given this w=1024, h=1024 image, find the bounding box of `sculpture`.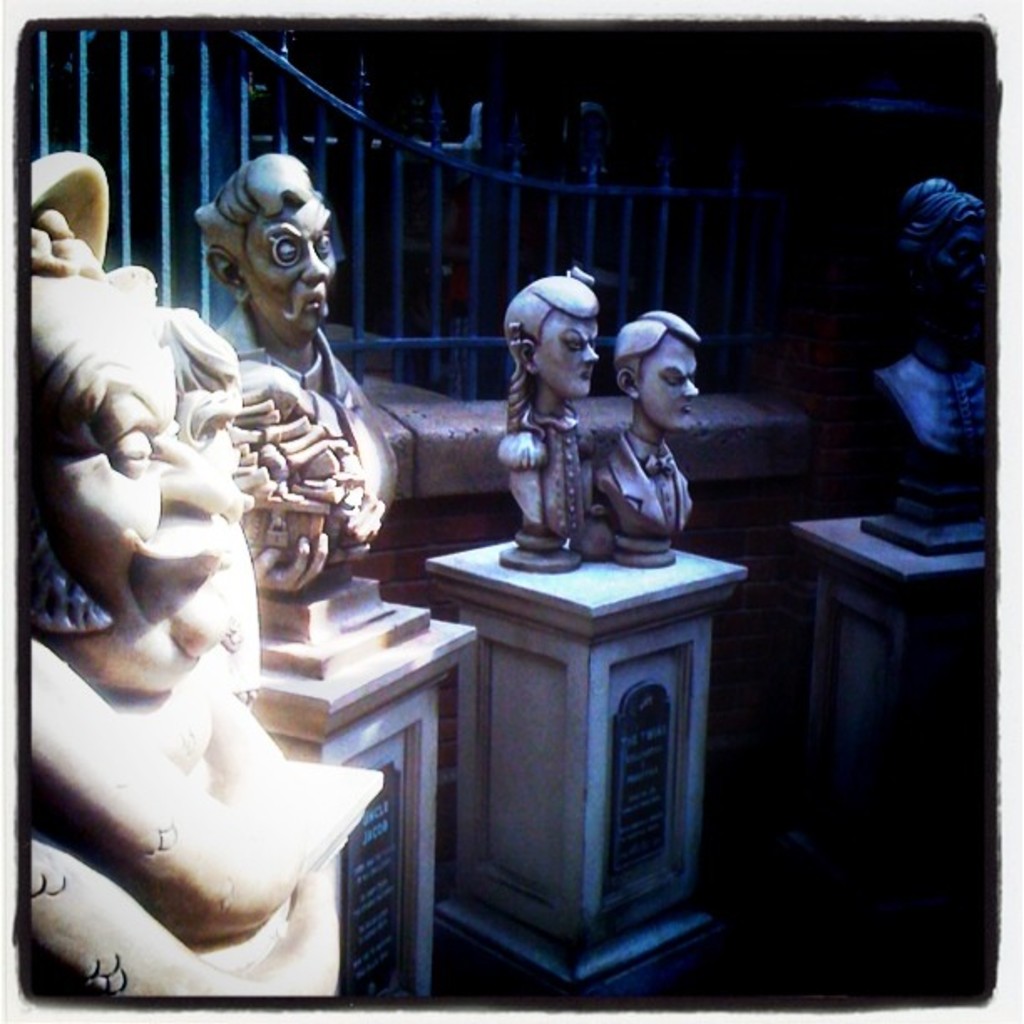
<bbox>192, 151, 392, 609</bbox>.
